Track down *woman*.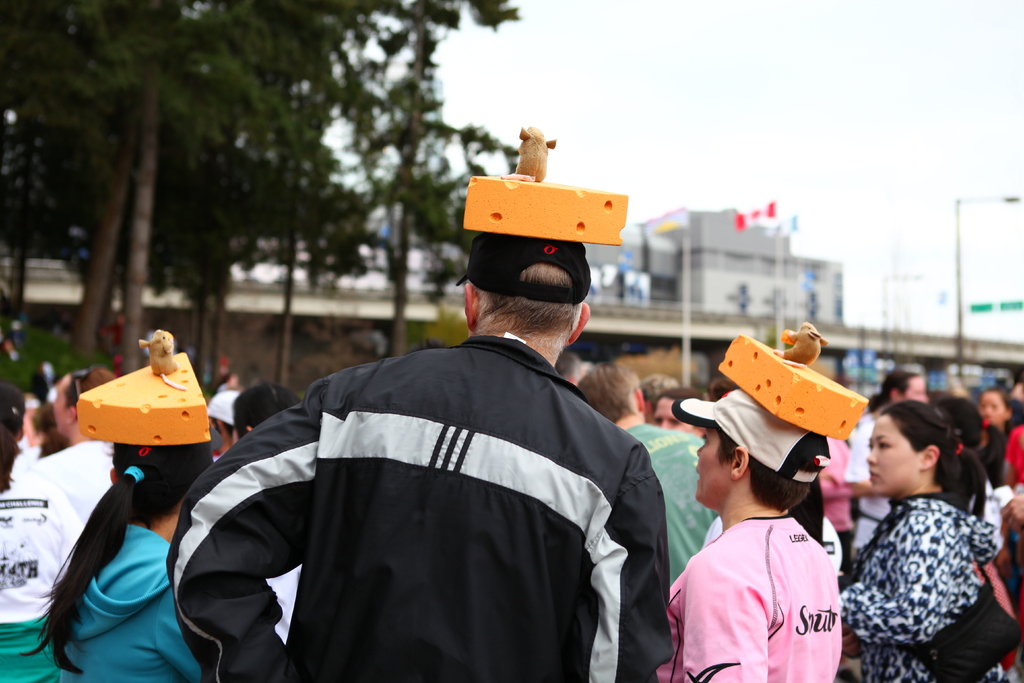
Tracked to l=932, t=398, r=1005, b=489.
